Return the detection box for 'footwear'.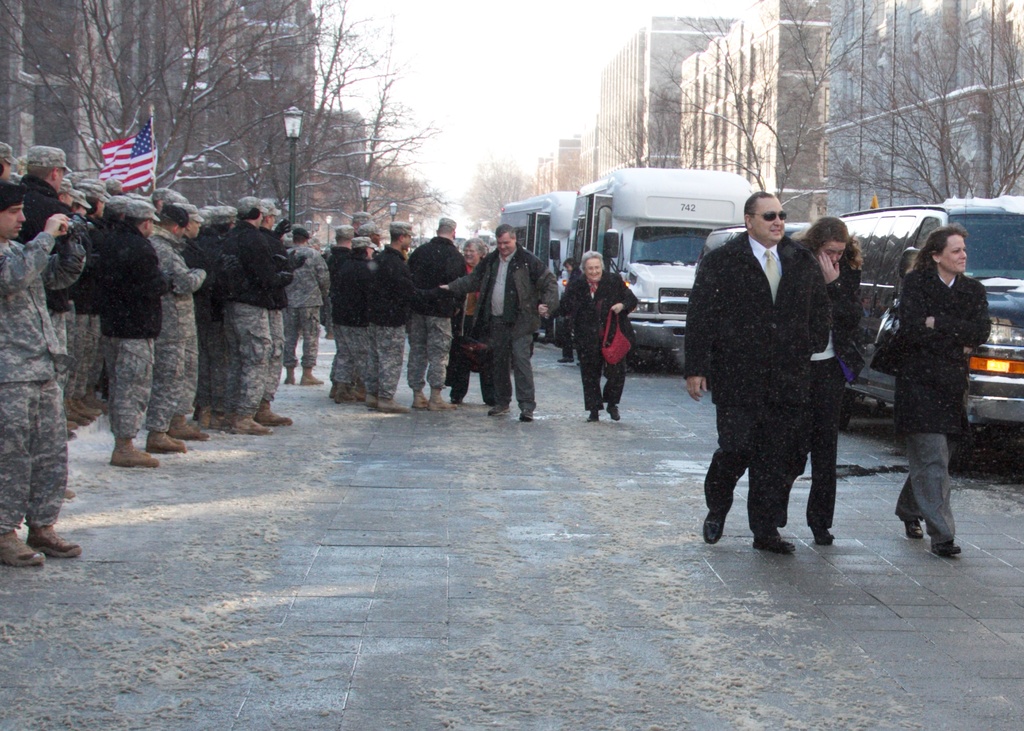
931/542/963/557.
